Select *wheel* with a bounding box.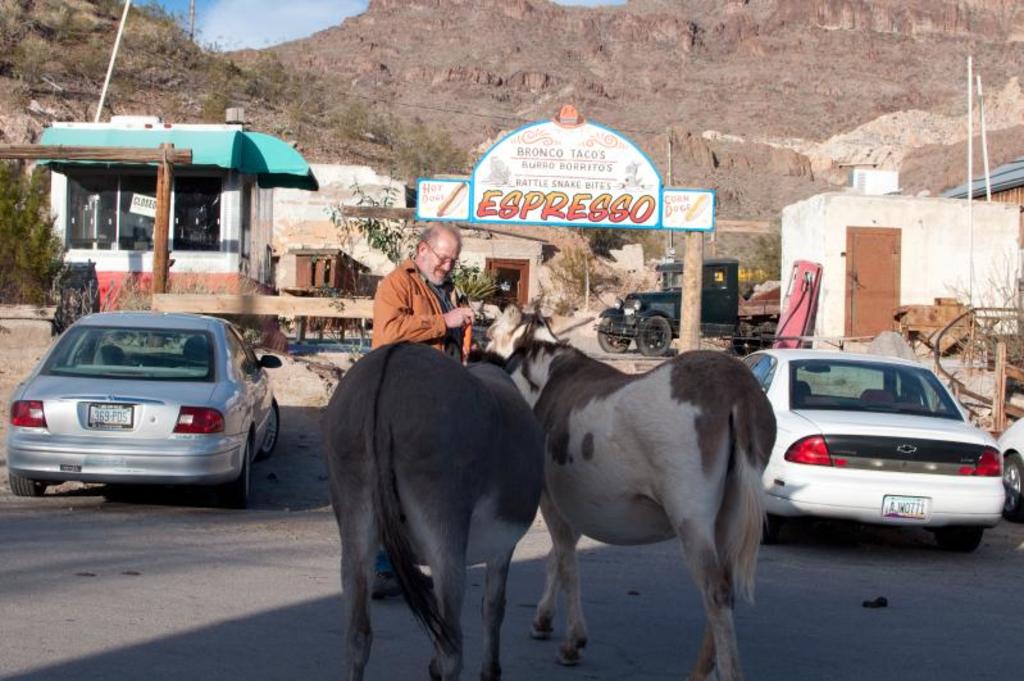
(206,441,252,513).
